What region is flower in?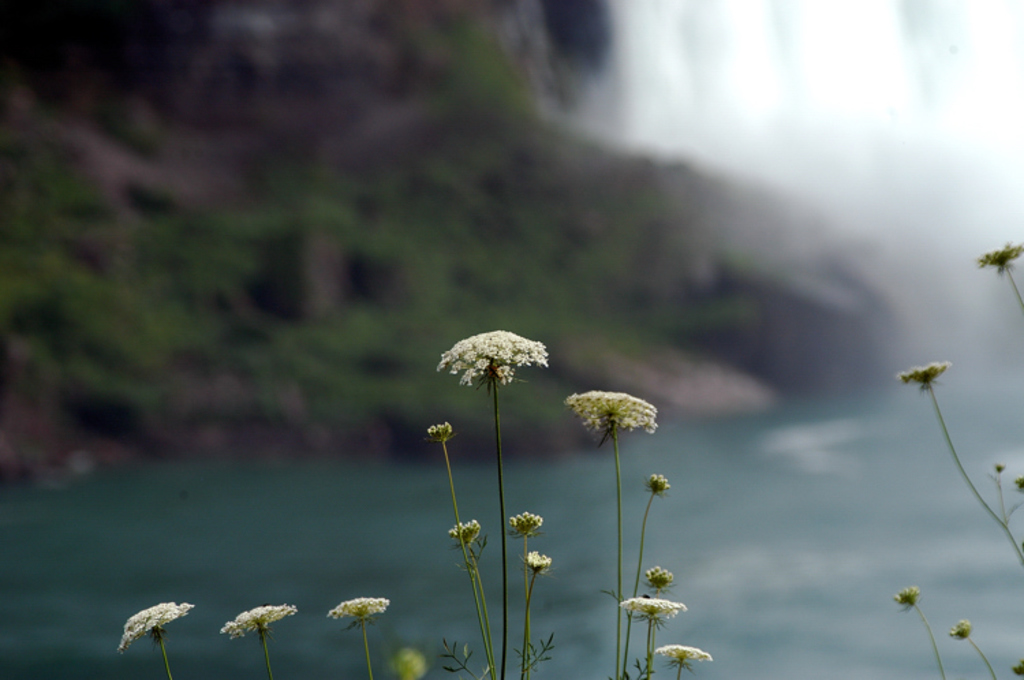
bbox=(220, 601, 296, 640).
